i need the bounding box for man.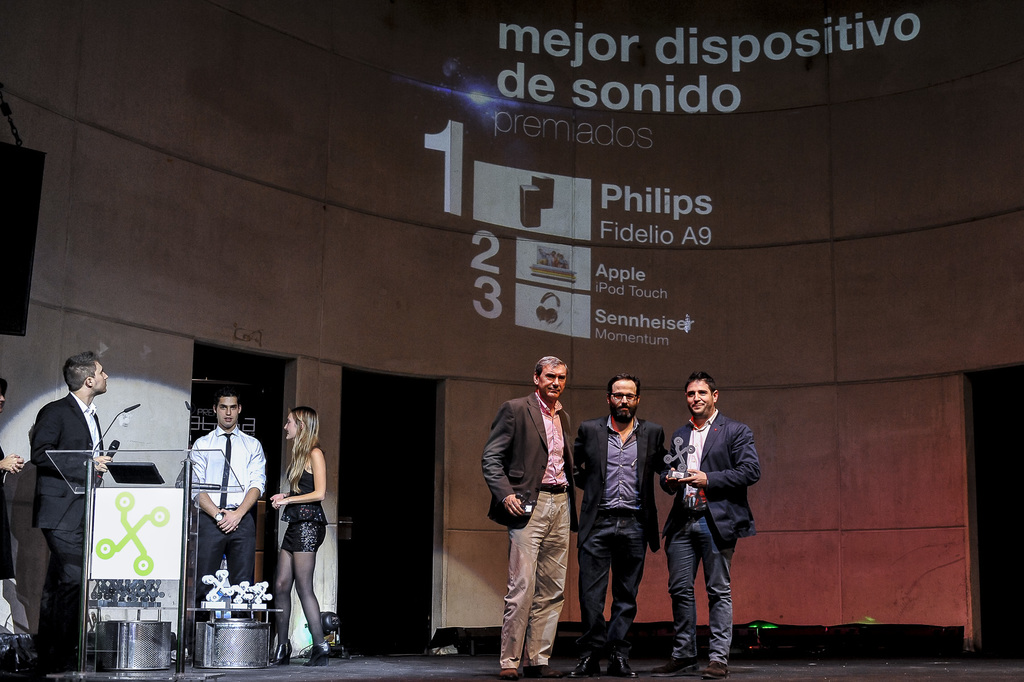
Here it is: rect(572, 376, 666, 681).
